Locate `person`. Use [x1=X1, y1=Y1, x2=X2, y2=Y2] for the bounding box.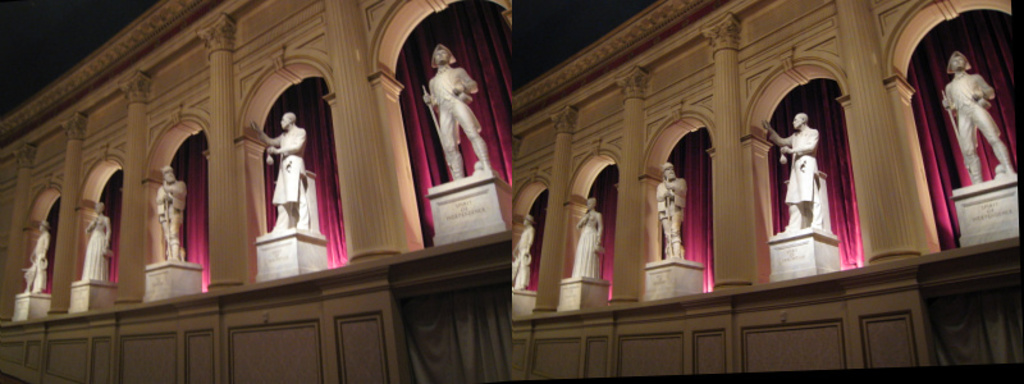
[x1=259, y1=116, x2=316, y2=228].
